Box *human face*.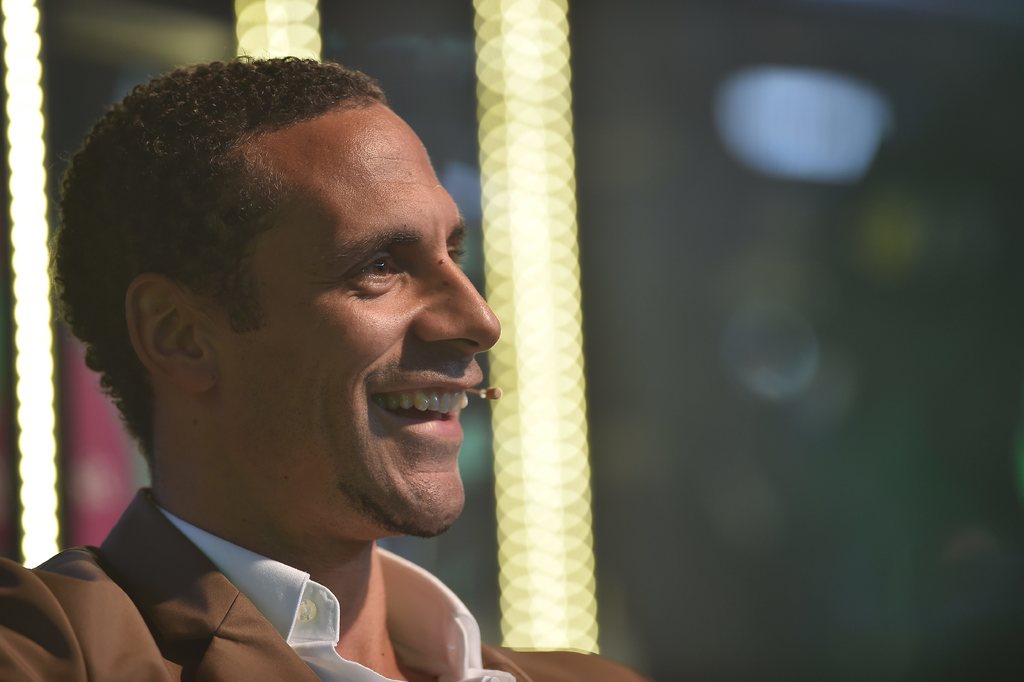
211 102 505 540.
